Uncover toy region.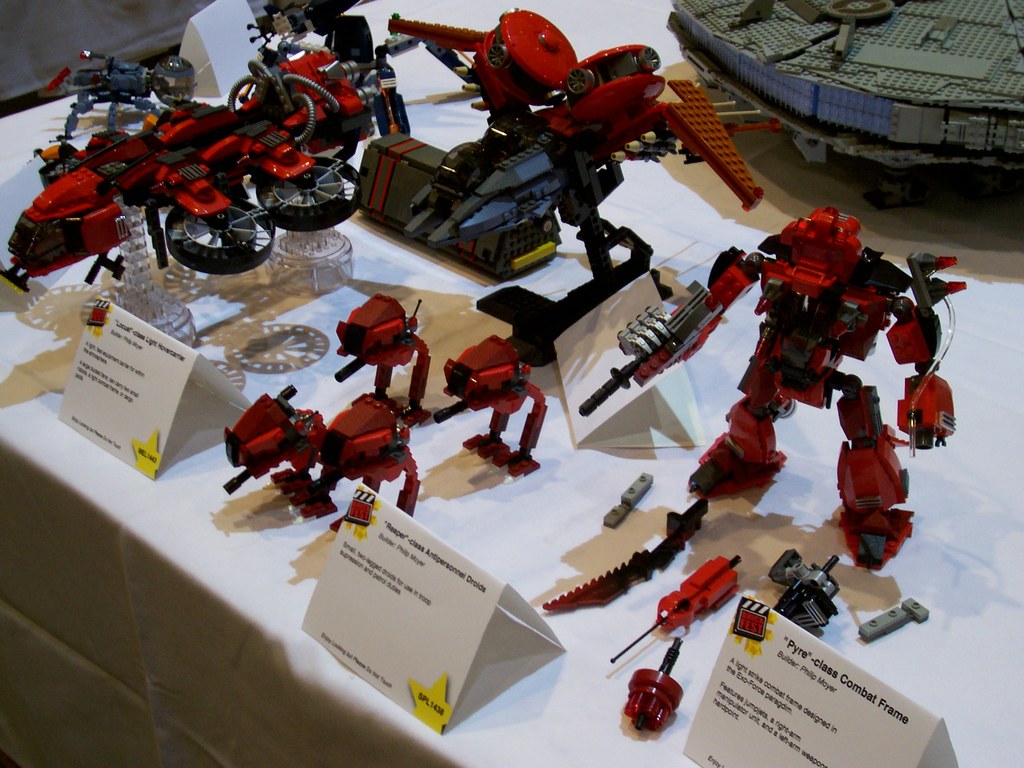
Uncovered: locate(642, 180, 950, 566).
